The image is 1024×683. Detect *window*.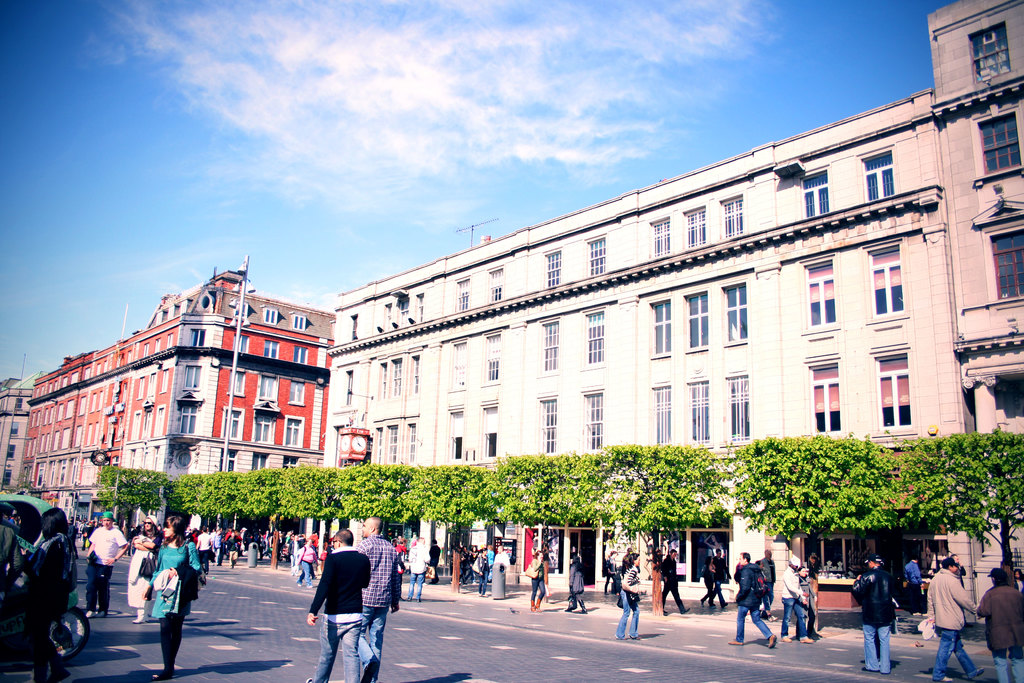
Detection: (left=868, top=243, right=905, bottom=323).
